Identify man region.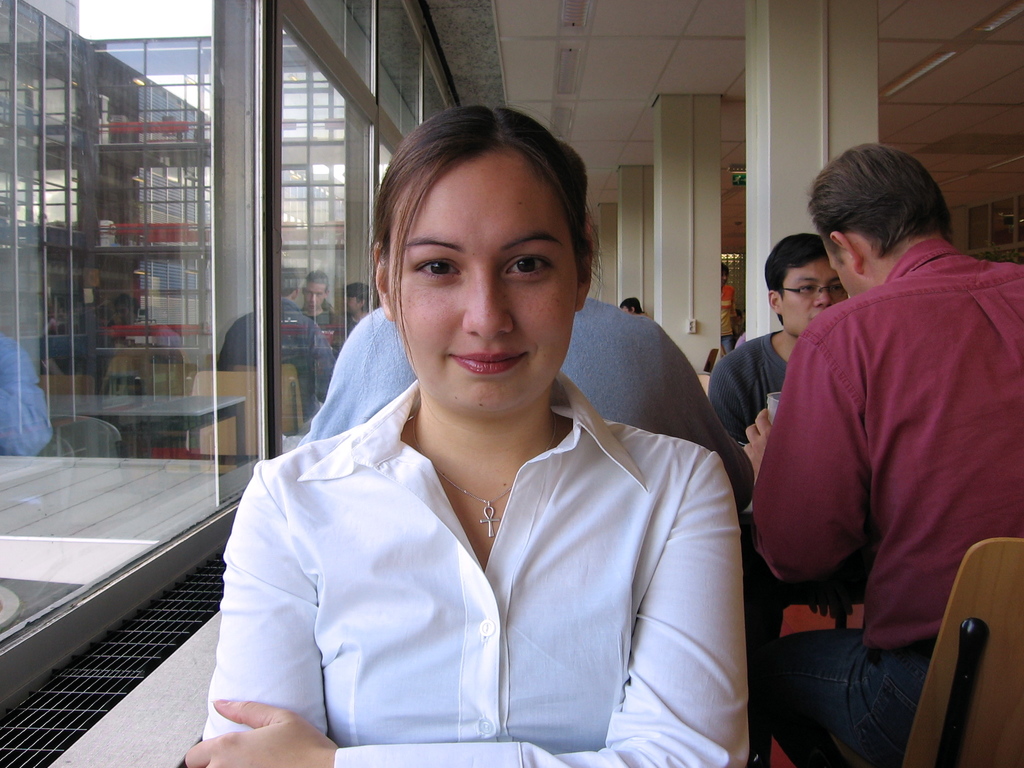
Region: left=609, top=298, right=649, bottom=314.
